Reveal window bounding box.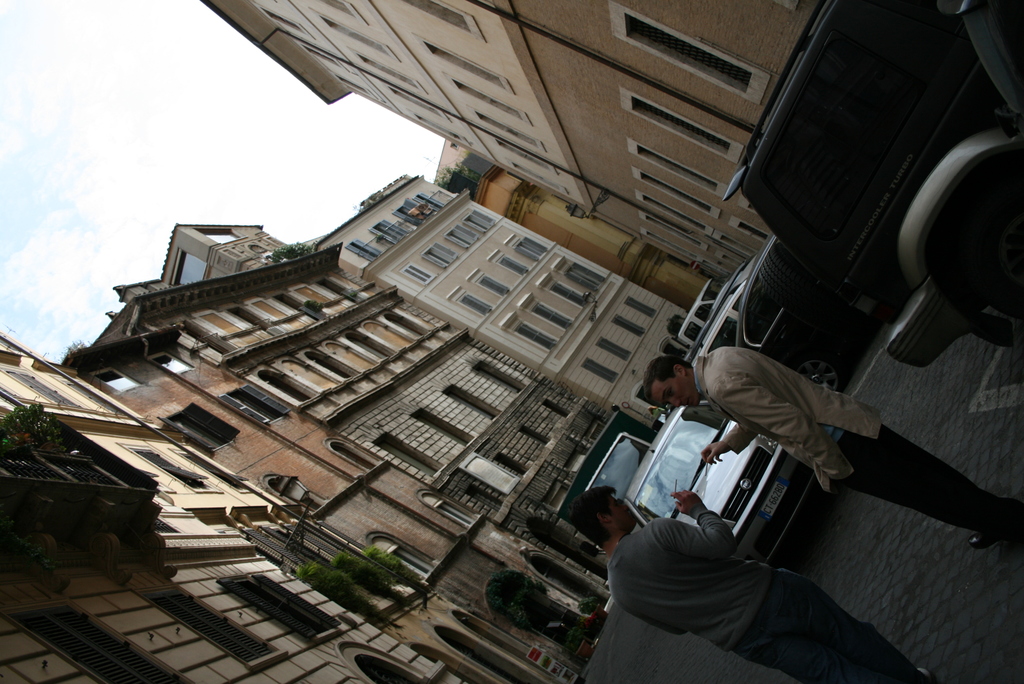
Revealed: box(156, 401, 240, 452).
